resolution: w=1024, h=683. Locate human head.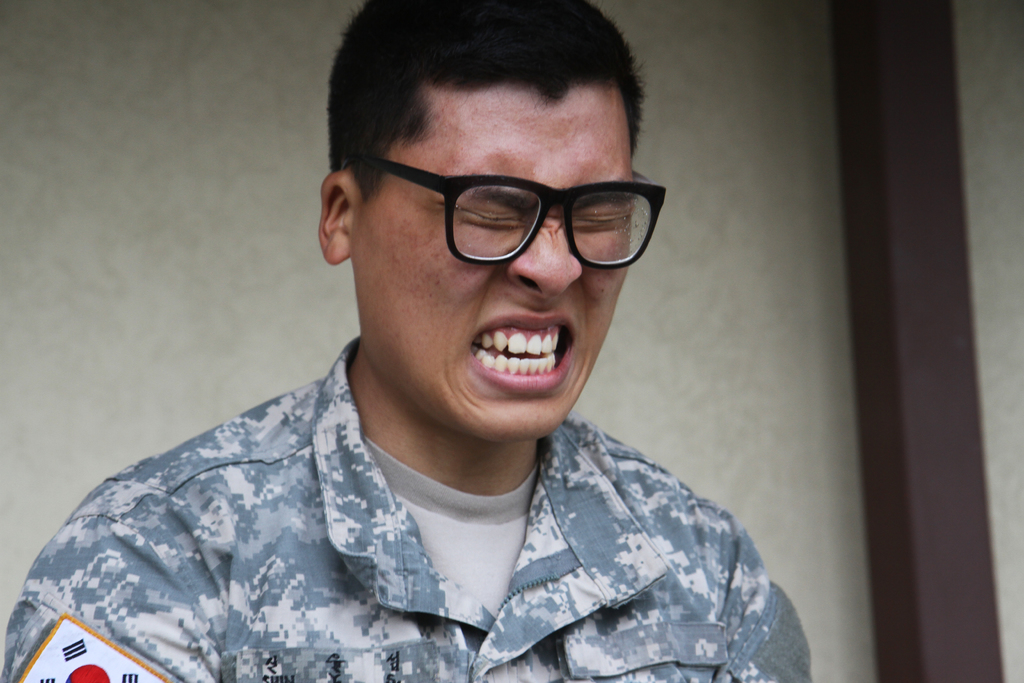
[x1=337, y1=0, x2=666, y2=514].
